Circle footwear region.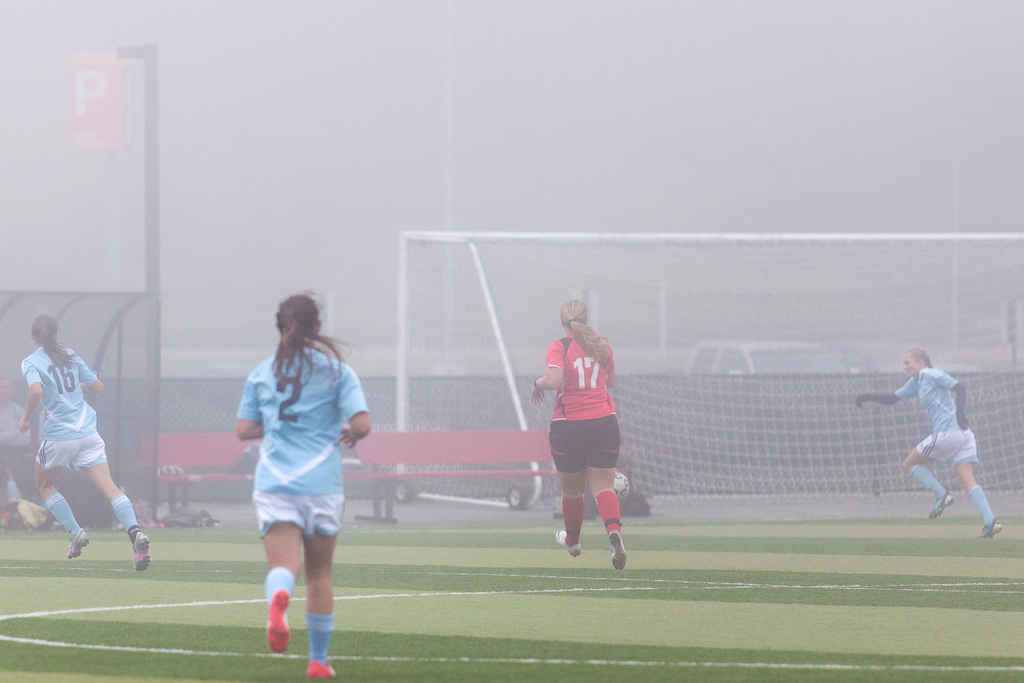
Region: bbox(977, 518, 1007, 537).
